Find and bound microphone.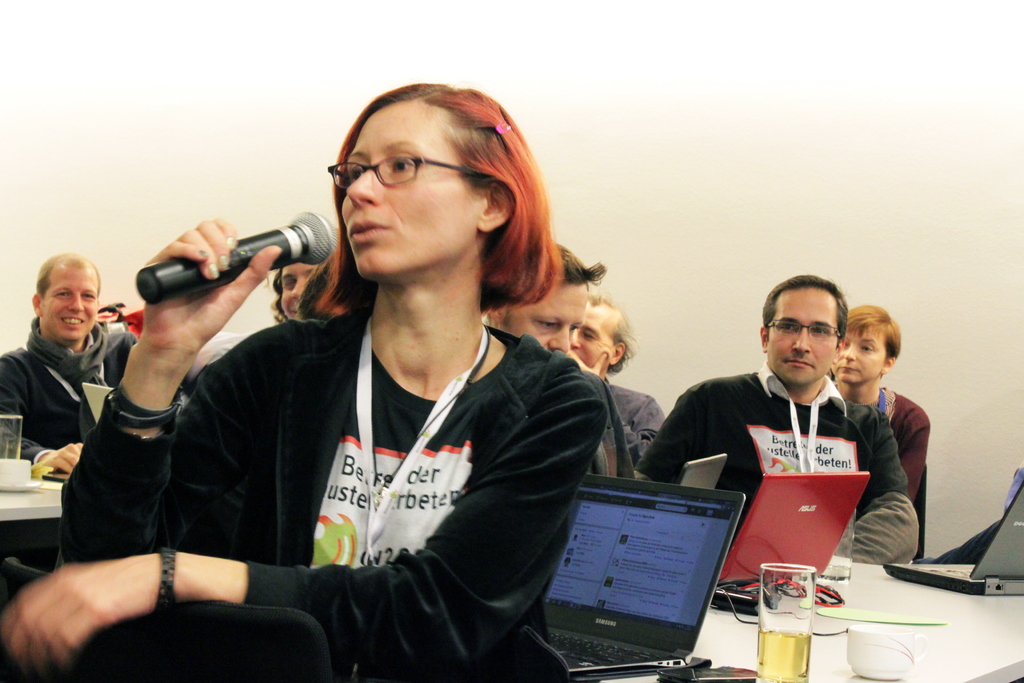
Bound: 128 202 339 313.
